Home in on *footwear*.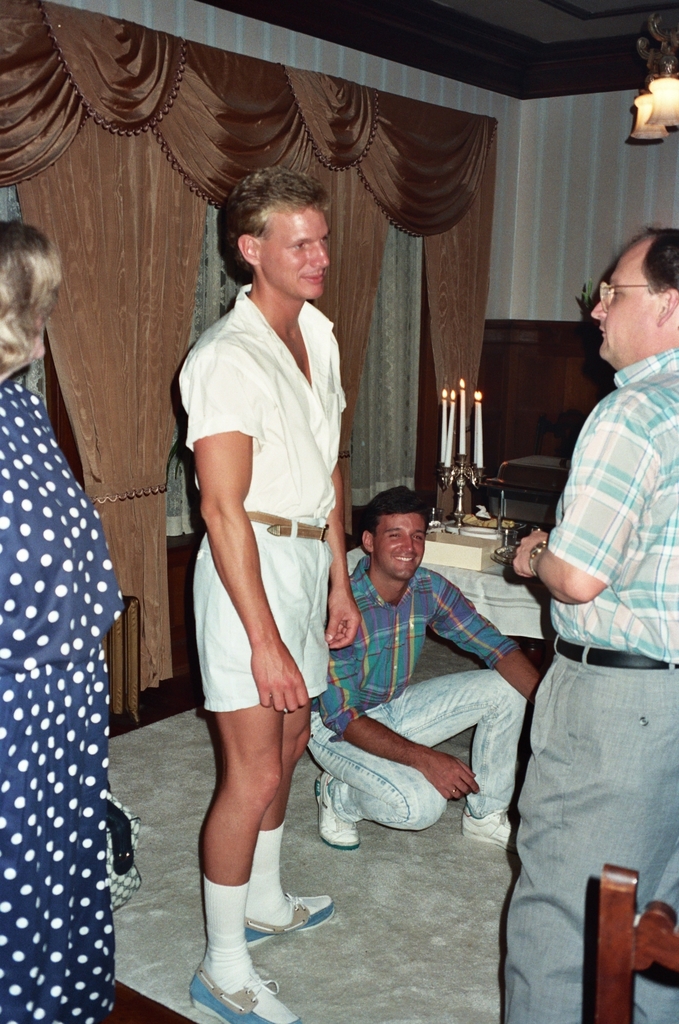
Homed in at bbox(243, 890, 338, 949).
